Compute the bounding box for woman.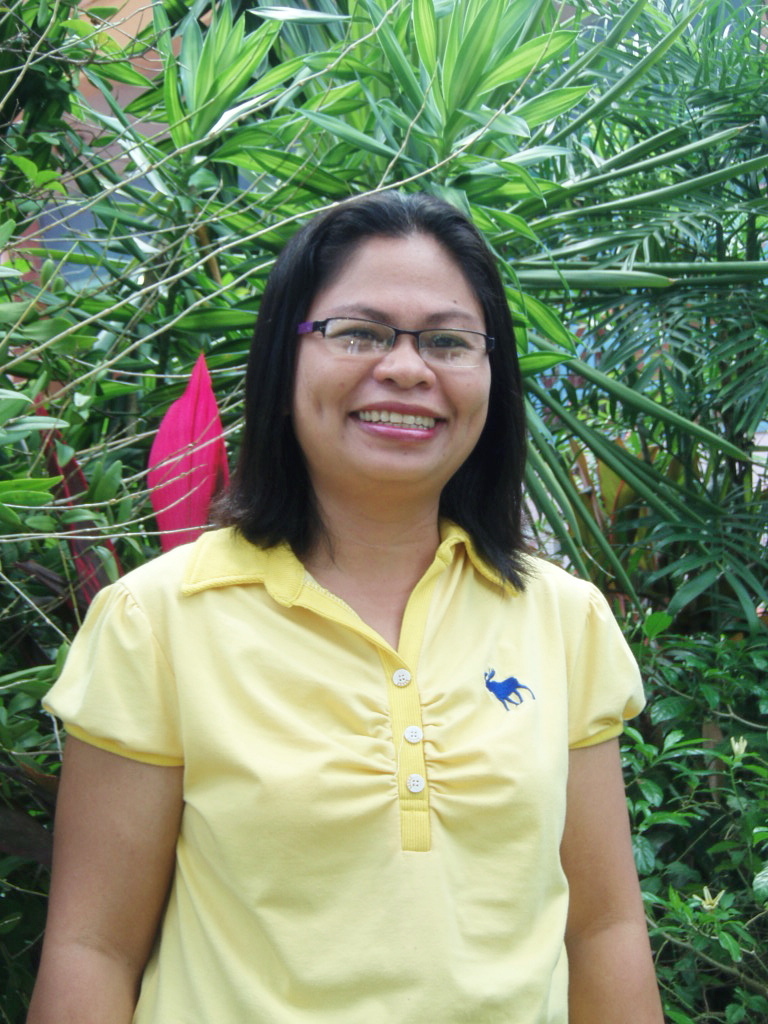
locate(54, 191, 681, 1017).
